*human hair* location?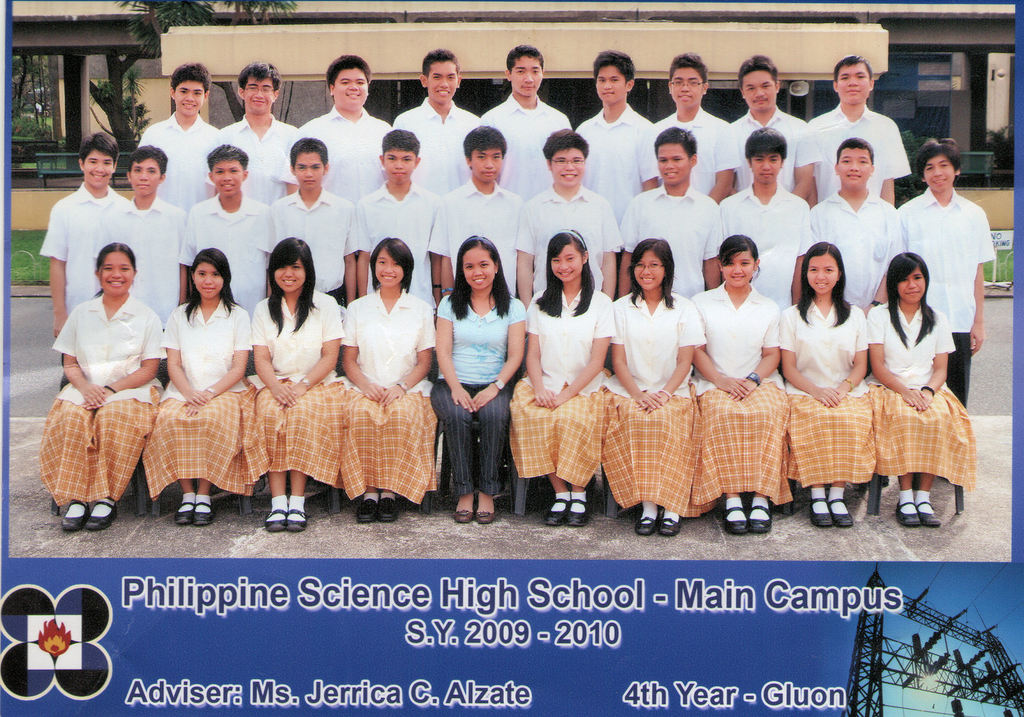
crop(918, 135, 959, 177)
